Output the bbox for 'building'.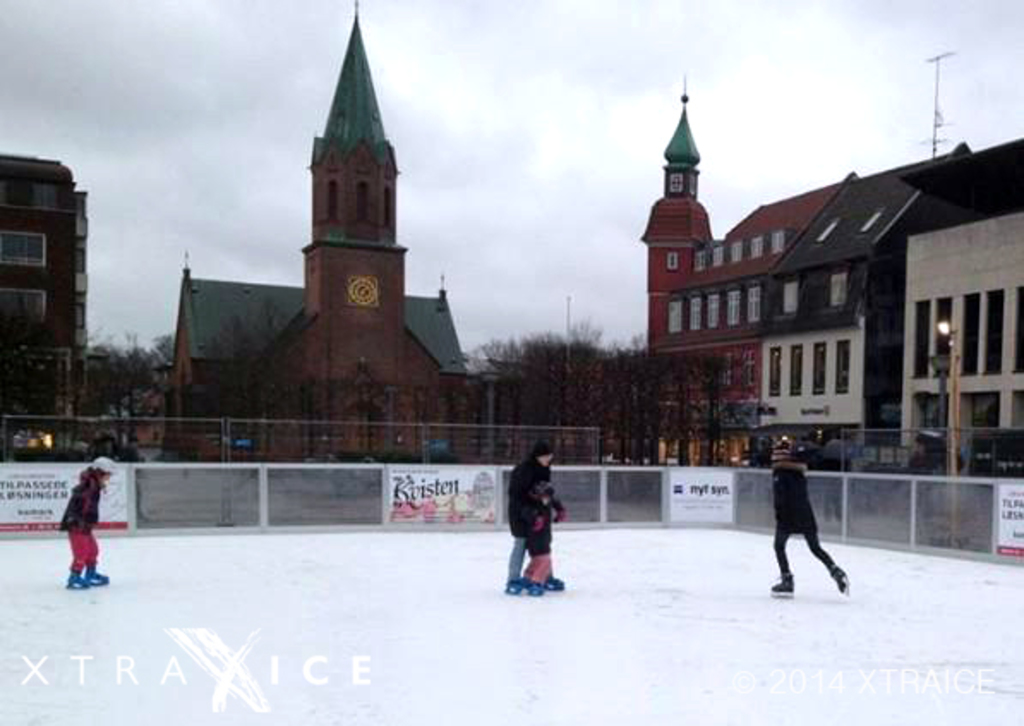
[left=554, top=359, right=628, bottom=455].
